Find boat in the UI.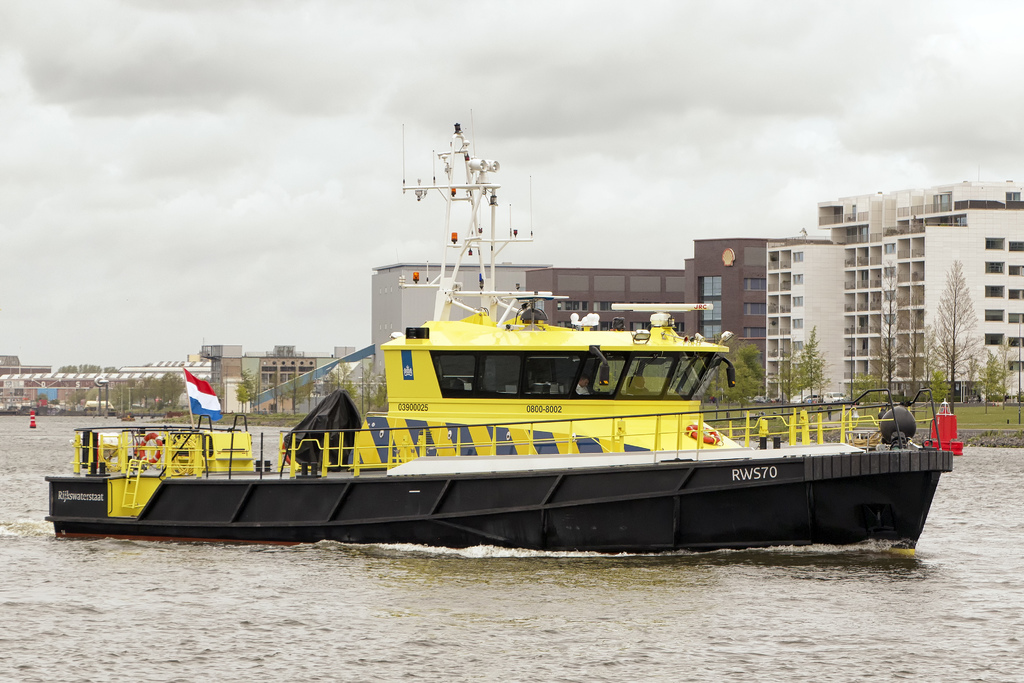
UI element at [59,122,928,551].
